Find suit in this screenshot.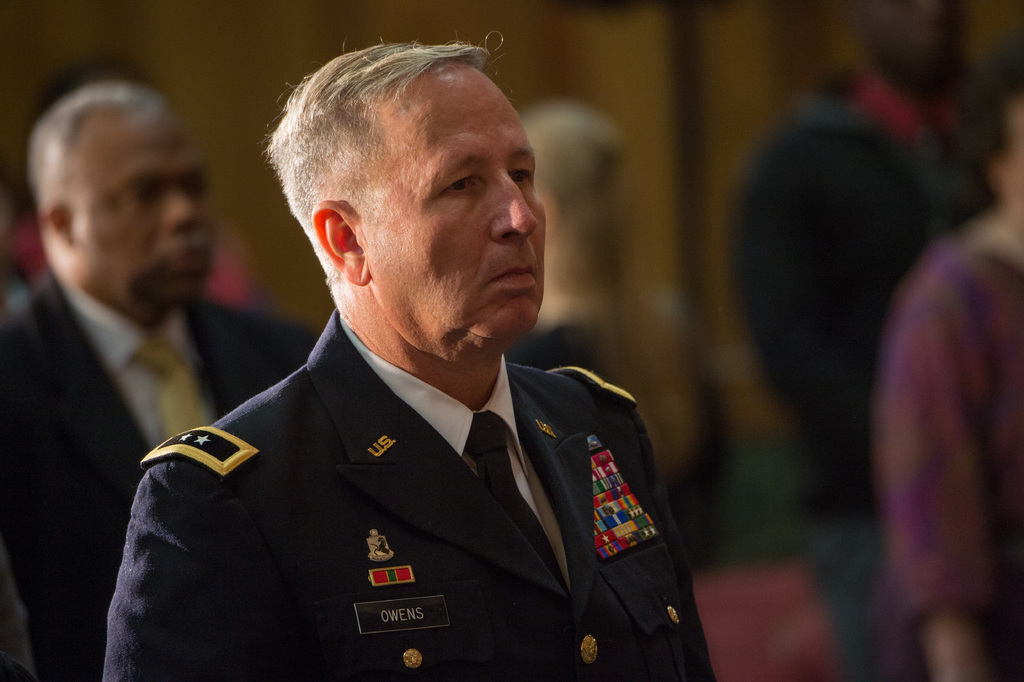
The bounding box for suit is box=[0, 272, 308, 681].
